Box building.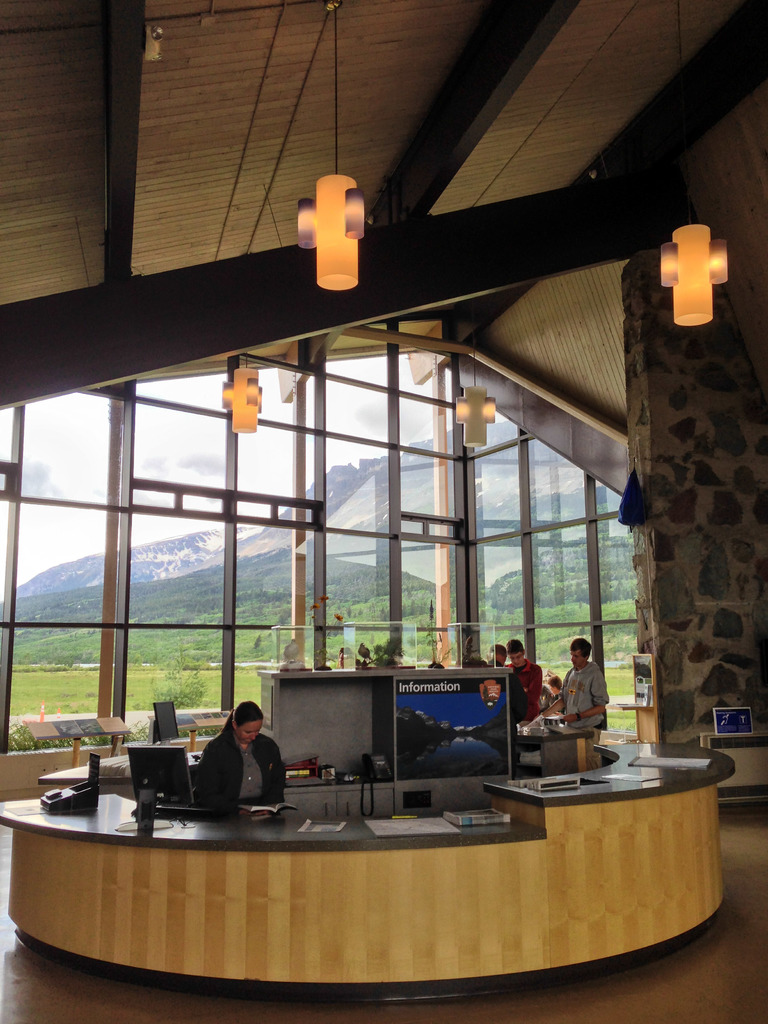
{"left": 0, "top": 0, "right": 767, "bottom": 1023}.
